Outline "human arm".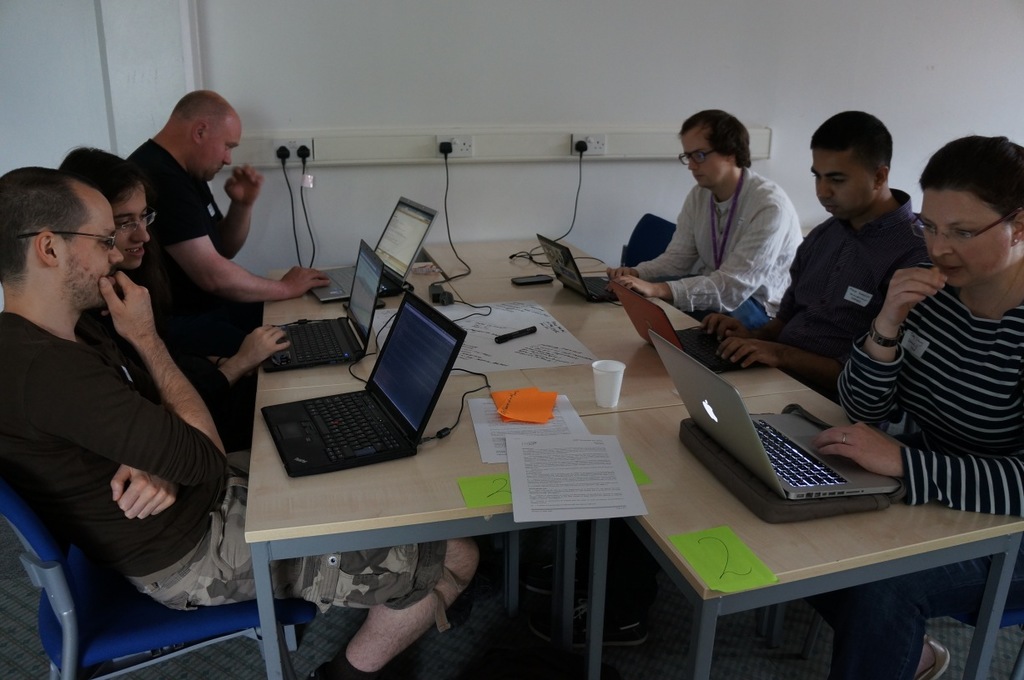
Outline: (108, 460, 177, 522).
